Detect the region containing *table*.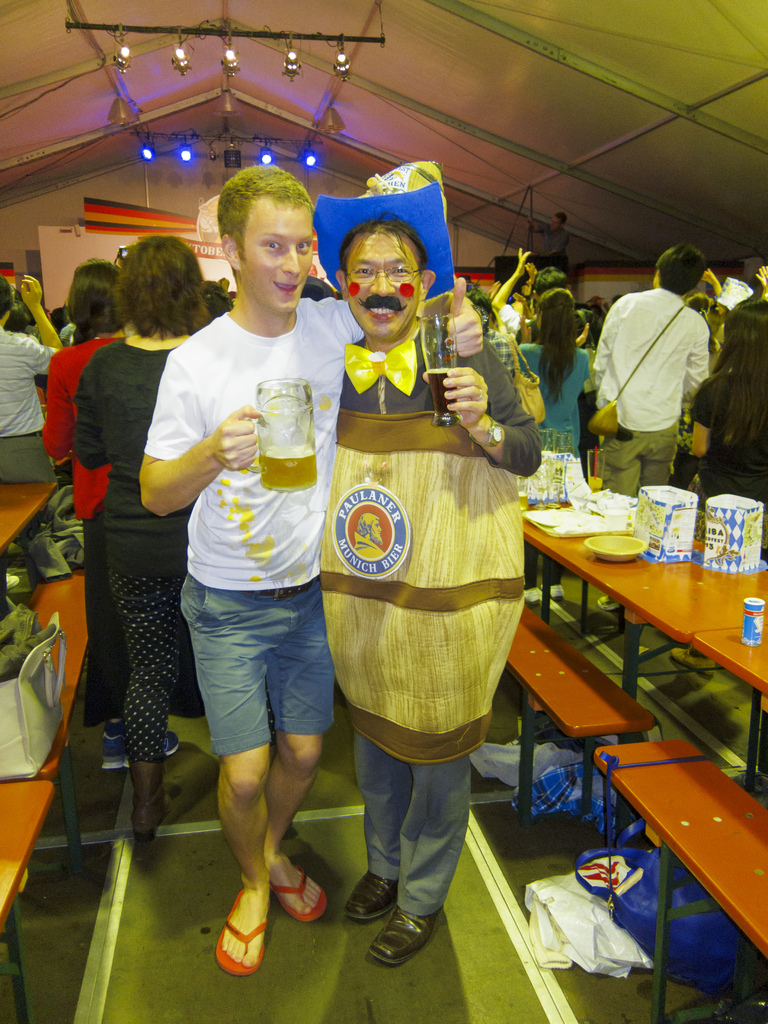
(514,467,746,716).
